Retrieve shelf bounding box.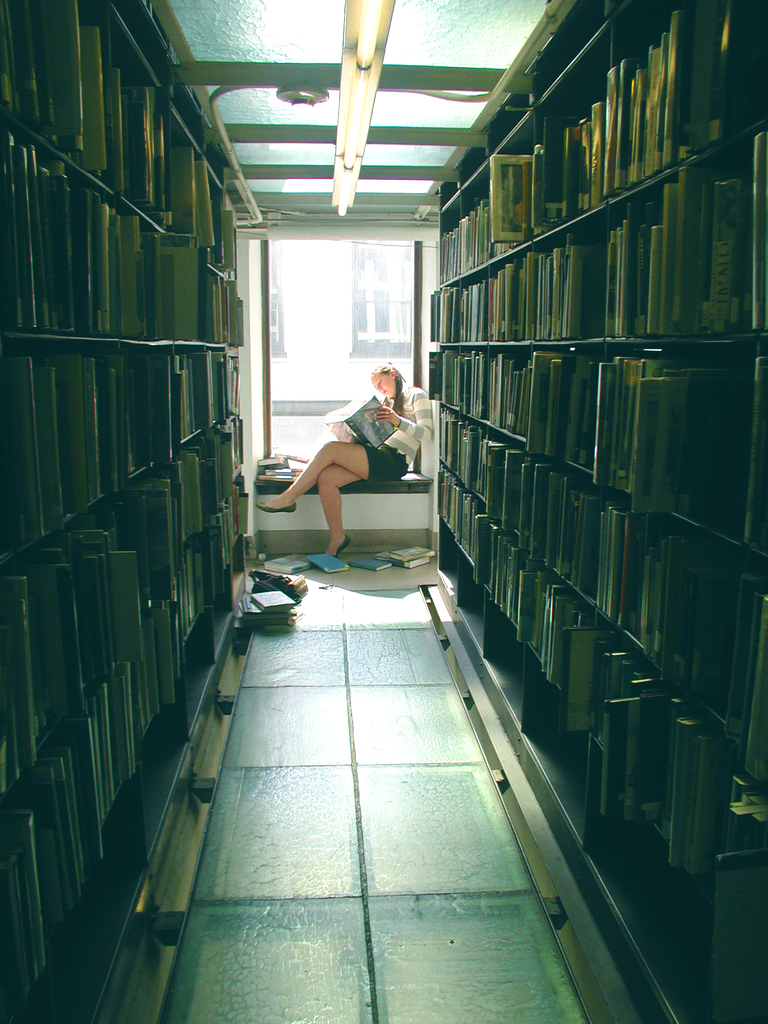
Bounding box: (x1=159, y1=346, x2=236, y2=440).
